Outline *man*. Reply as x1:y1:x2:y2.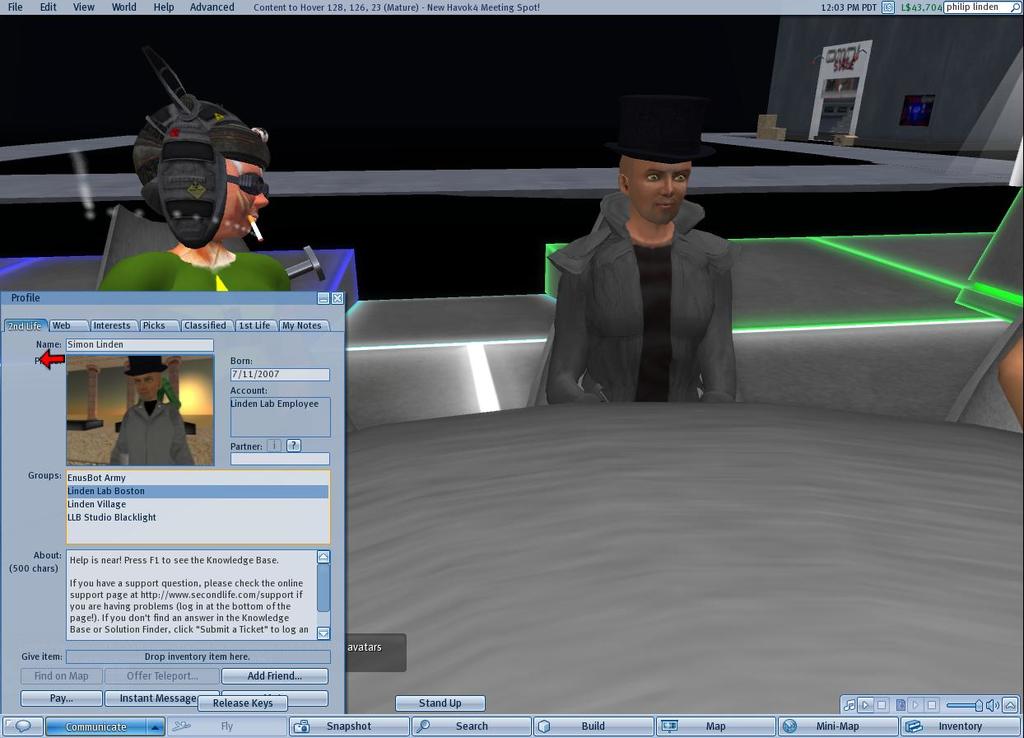
542:121:746:404.
